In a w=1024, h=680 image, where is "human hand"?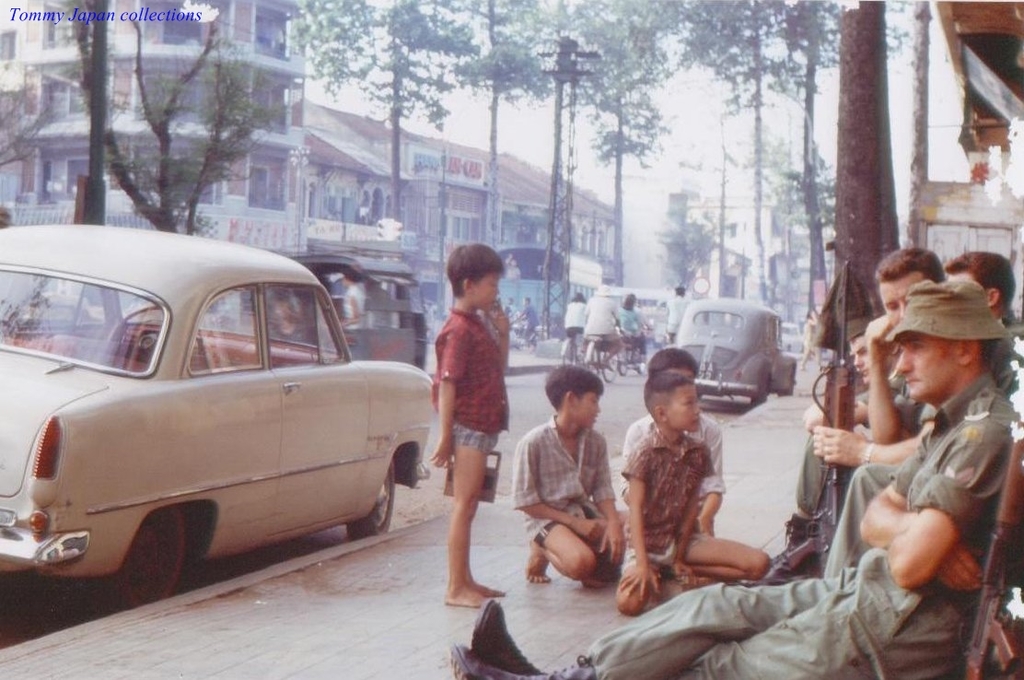
x1=596 y1=519 x2=628 y2=569.
